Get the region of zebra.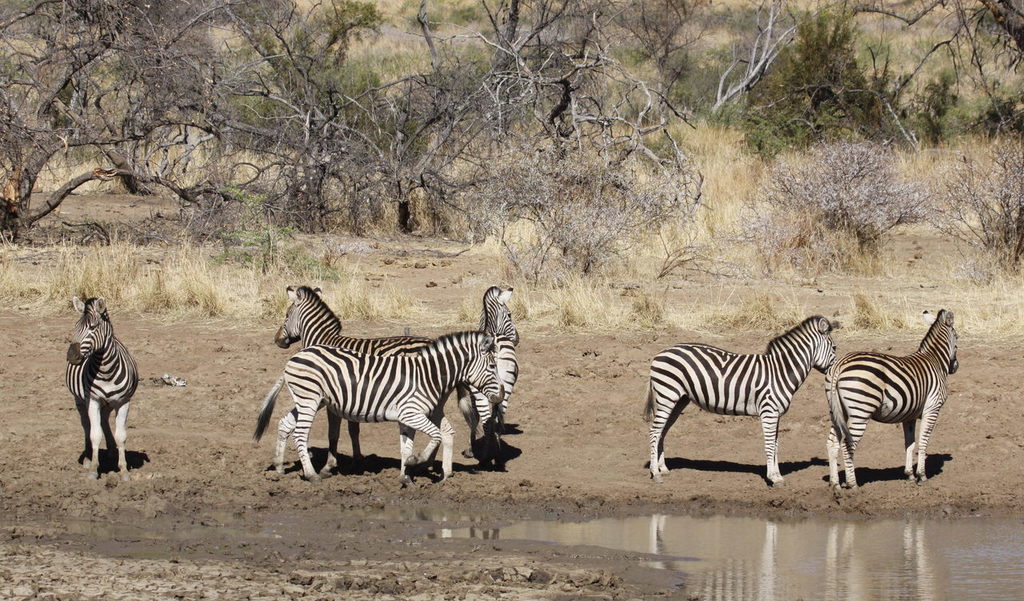
(x1=635, y1=311, x2=838, y2=491).
